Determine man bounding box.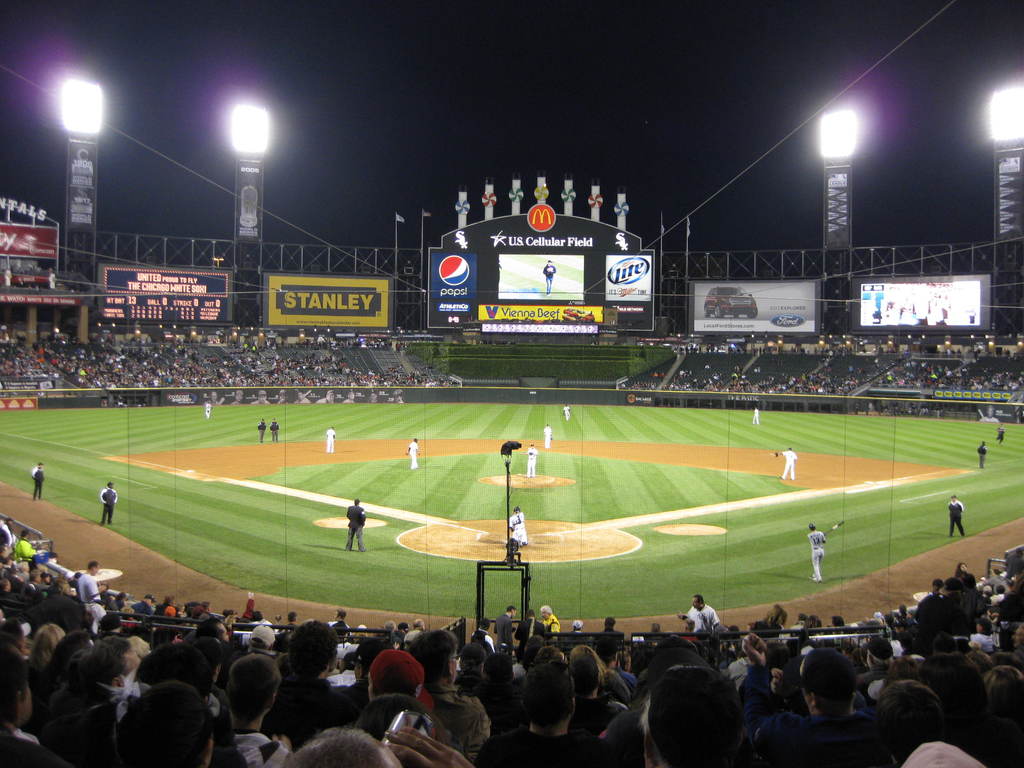
Determined: crop(525, 445, 536, 476).
